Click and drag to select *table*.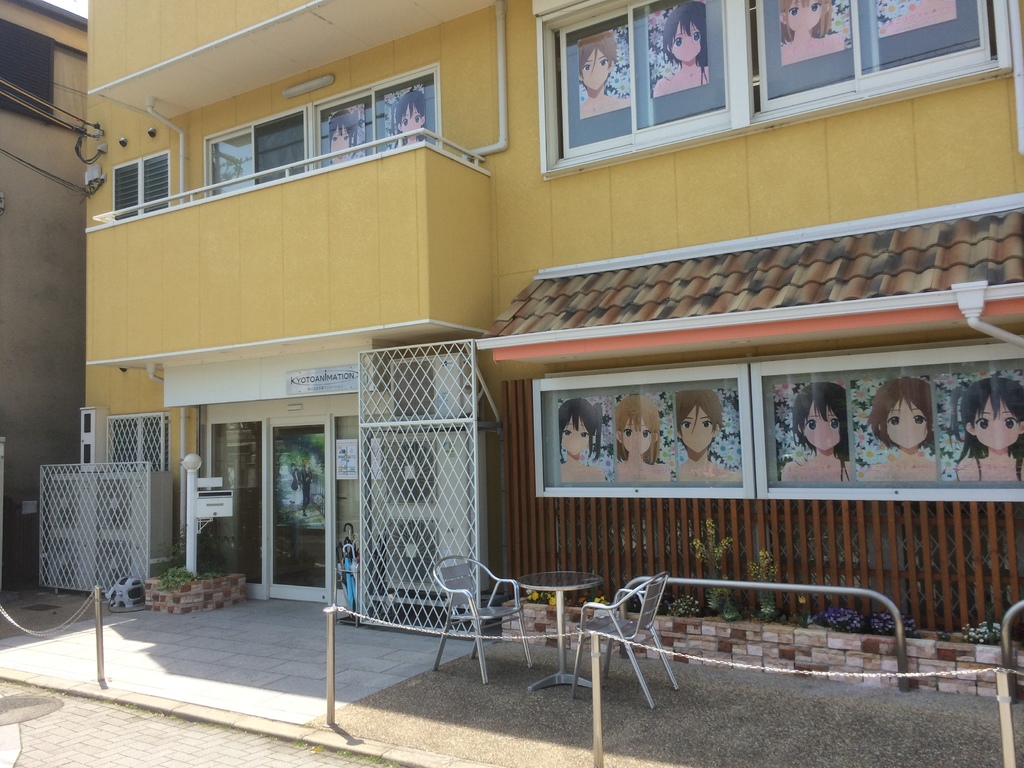
Selection: (left=517, top=570, right=605, bottom=690).
